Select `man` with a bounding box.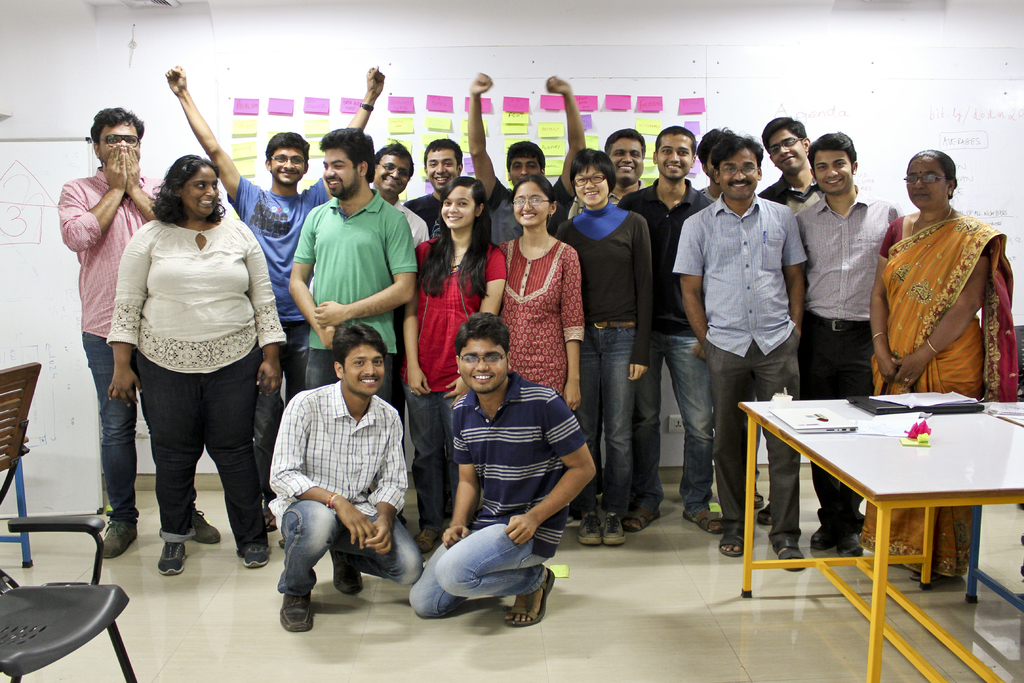
x1=792, y1=131, x2=902, y2=561.
